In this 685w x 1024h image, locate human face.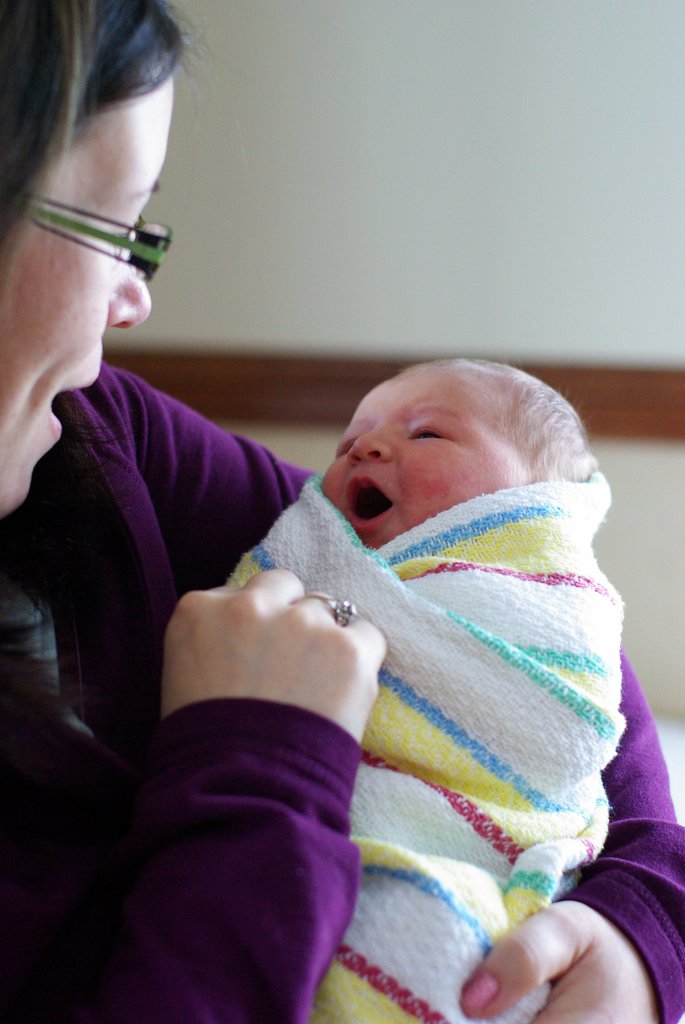
Bounding box: <region>322, 367, 530, 547</region>.
